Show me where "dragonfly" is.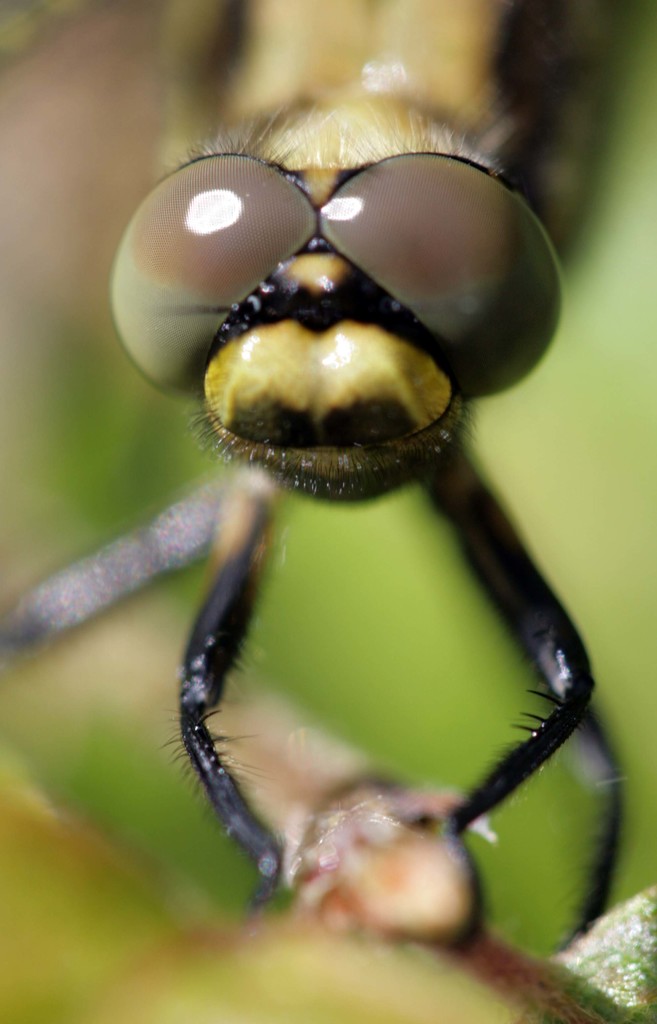
"dragonfly" is at left=0, top=1, right=649, bottom=914.
